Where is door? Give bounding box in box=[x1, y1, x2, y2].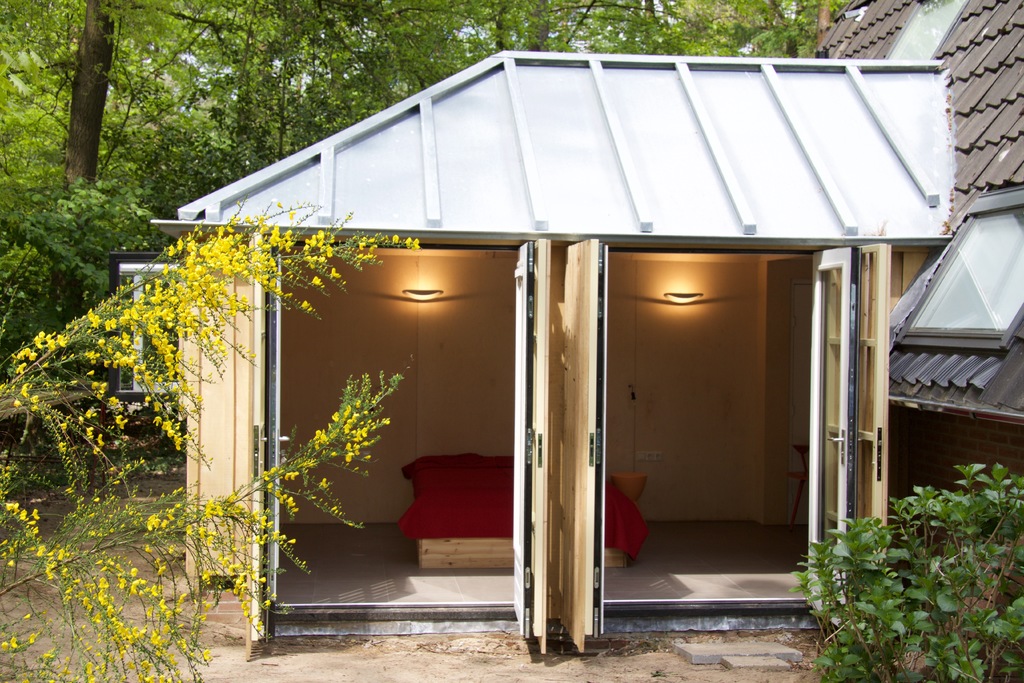
box=[554, 243, 854, 631].
